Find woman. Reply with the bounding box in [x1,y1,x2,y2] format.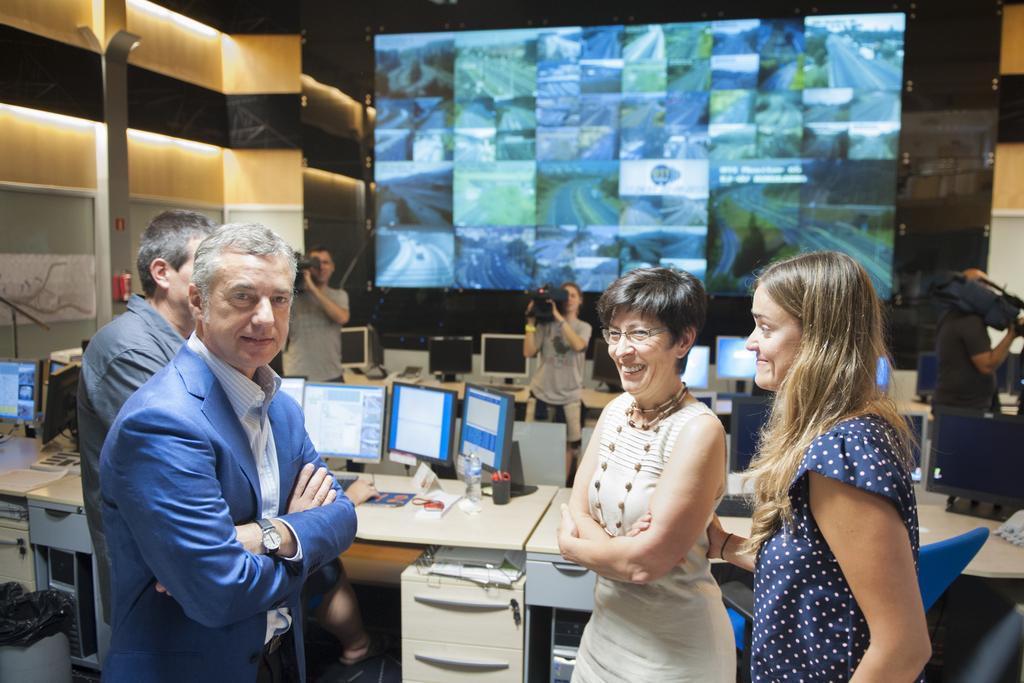
[556,254,759,682].
